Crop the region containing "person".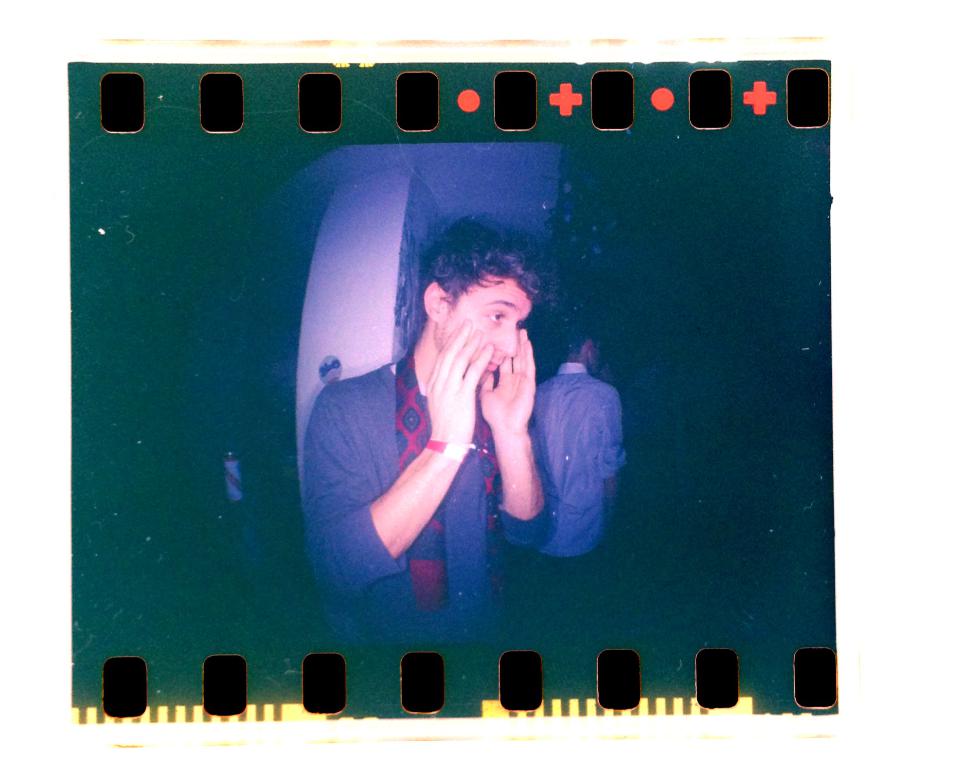
Crop region: (left=531, top=333, right=626, bottom=616).
